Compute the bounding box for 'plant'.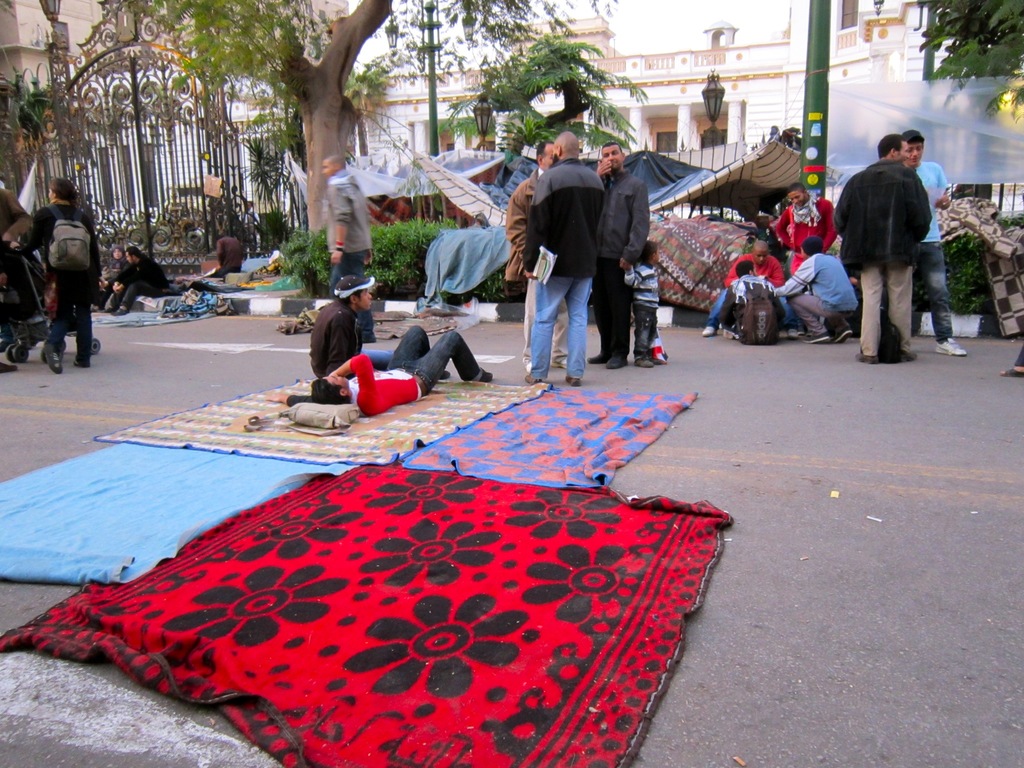
detection(462, 260, 518, 301).
